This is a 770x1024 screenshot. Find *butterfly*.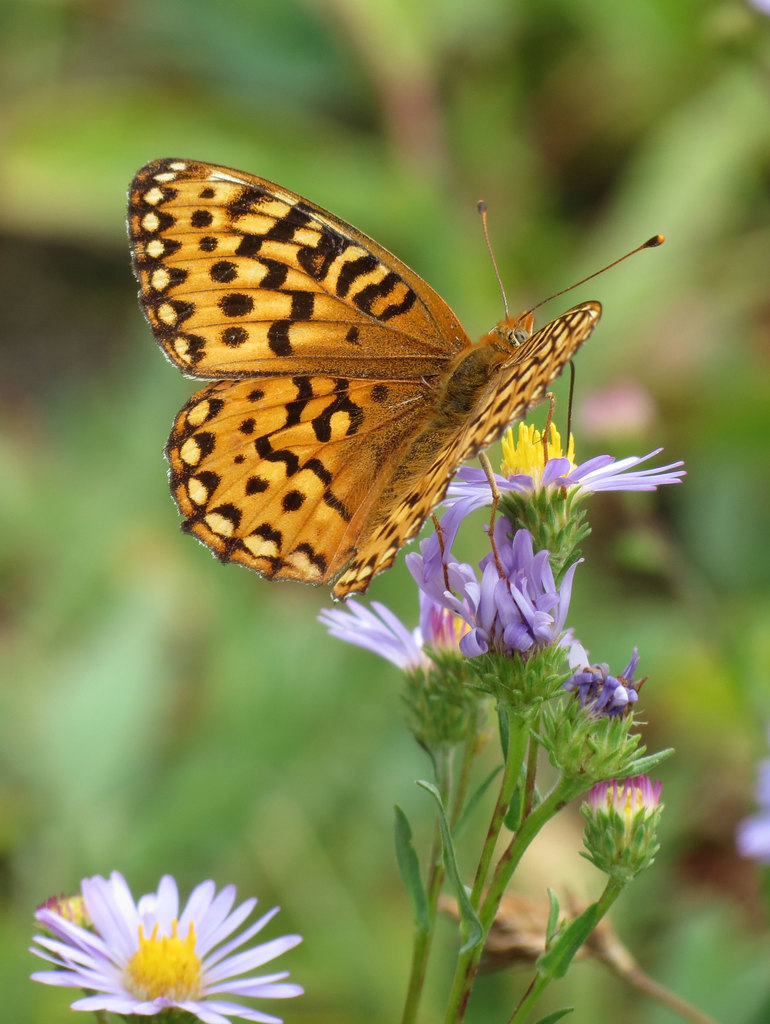
Bounding box: bbox(130, 151, 692, 605).
